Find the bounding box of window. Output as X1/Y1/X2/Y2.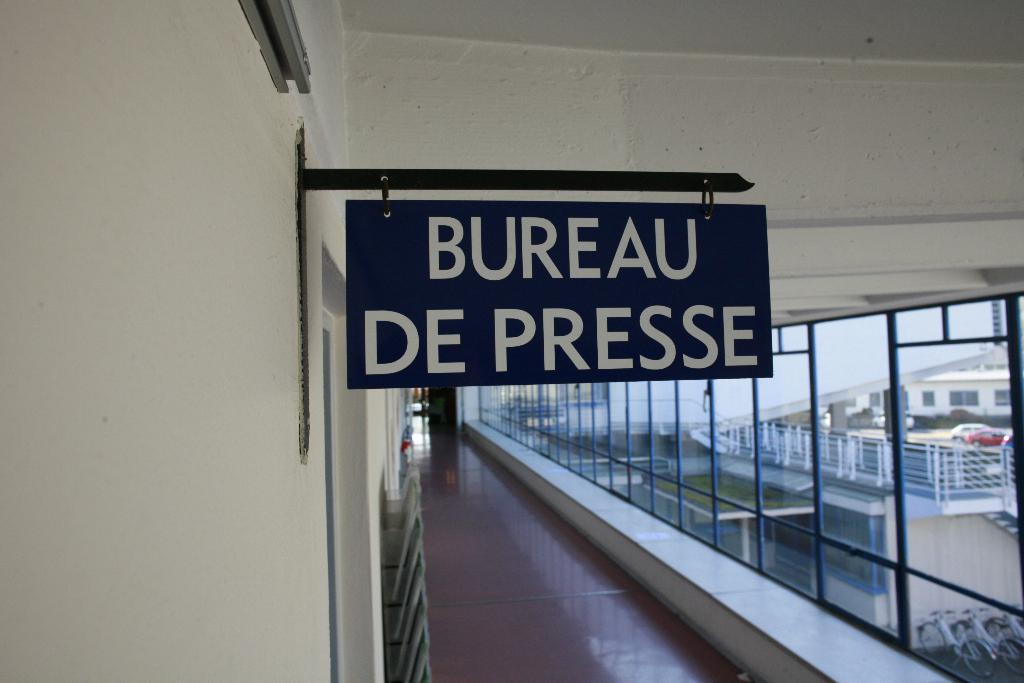
918/386/940/416.
